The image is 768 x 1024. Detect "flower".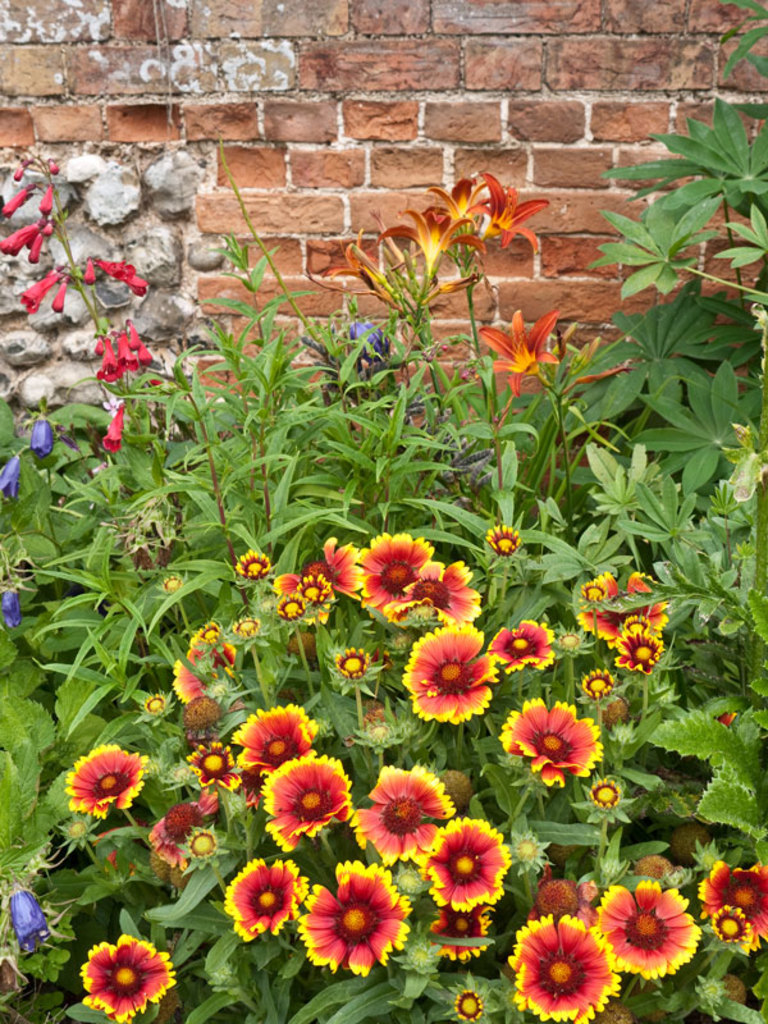
Detection: left=591, top=878, right=700, bottom=979.
